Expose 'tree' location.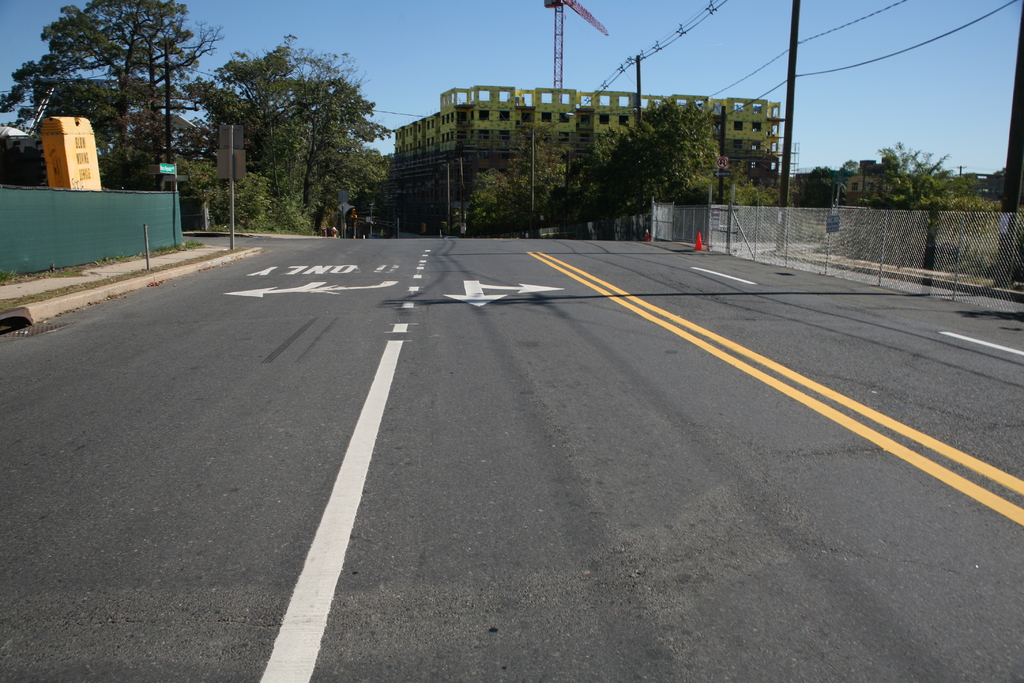
Exposed at Rect(0, 110, 38, 181).
